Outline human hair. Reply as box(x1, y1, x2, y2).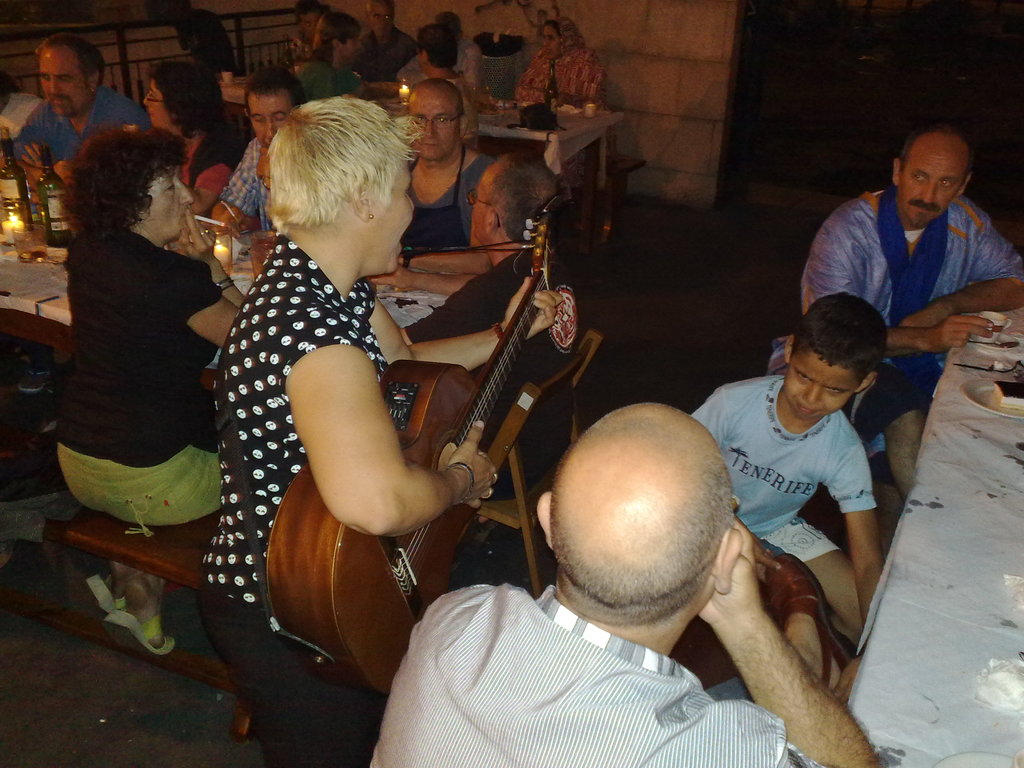
box(411, 77, 465, 114).
